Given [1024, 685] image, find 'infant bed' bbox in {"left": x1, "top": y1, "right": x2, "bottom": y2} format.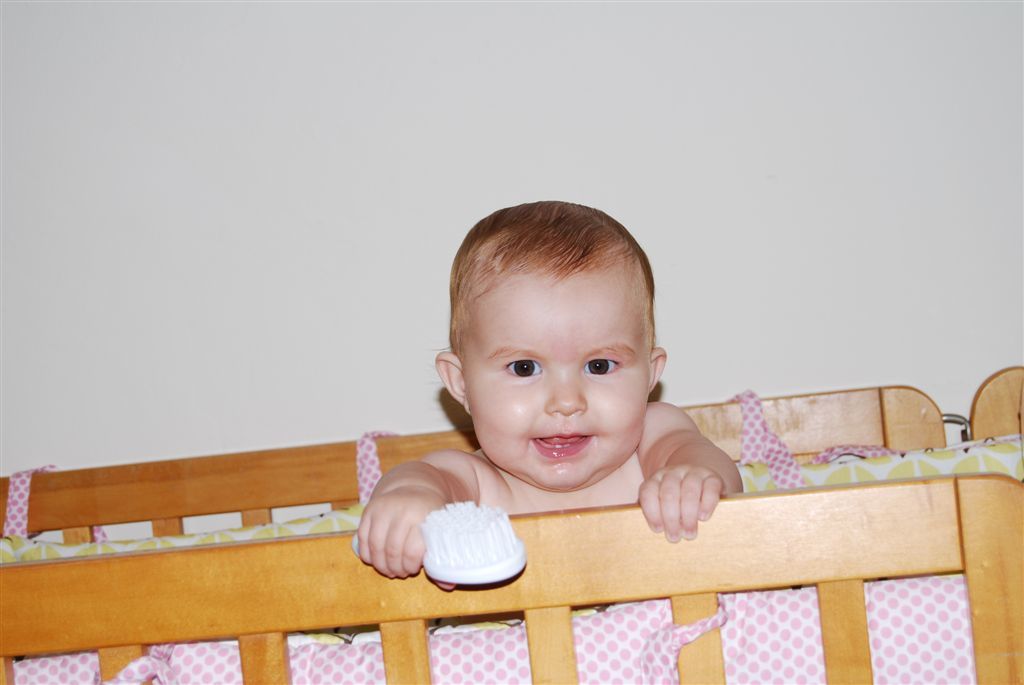
{"left": 0, "top": 362, "right": 1023, "bottom": 684}.
